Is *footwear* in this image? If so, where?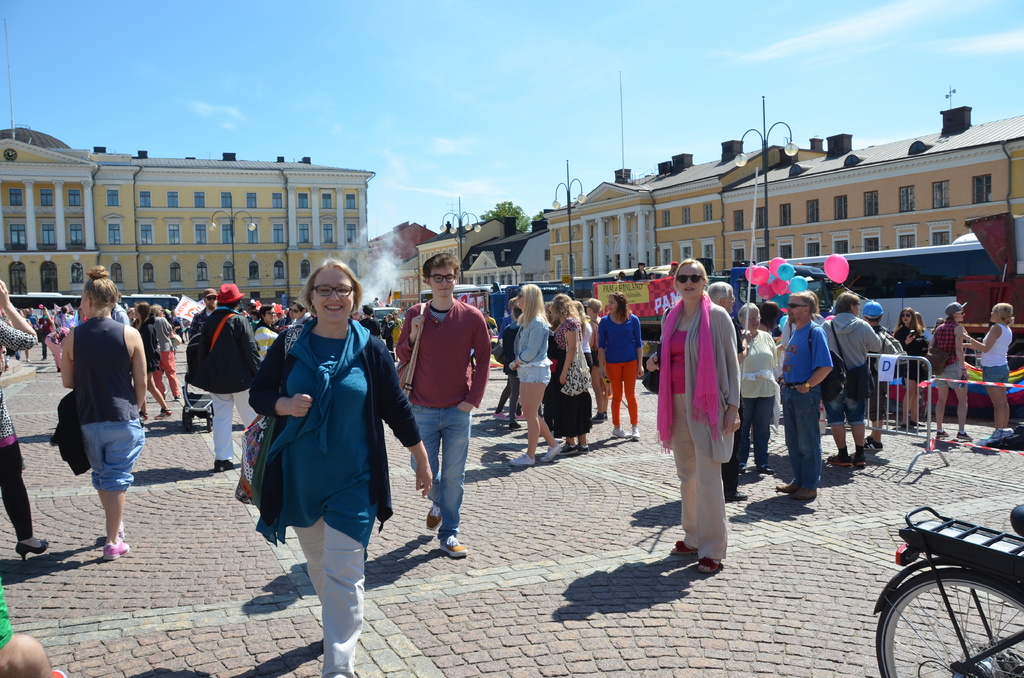
Yes, at <bbox>697, 556, 726, 579</bbox>.
